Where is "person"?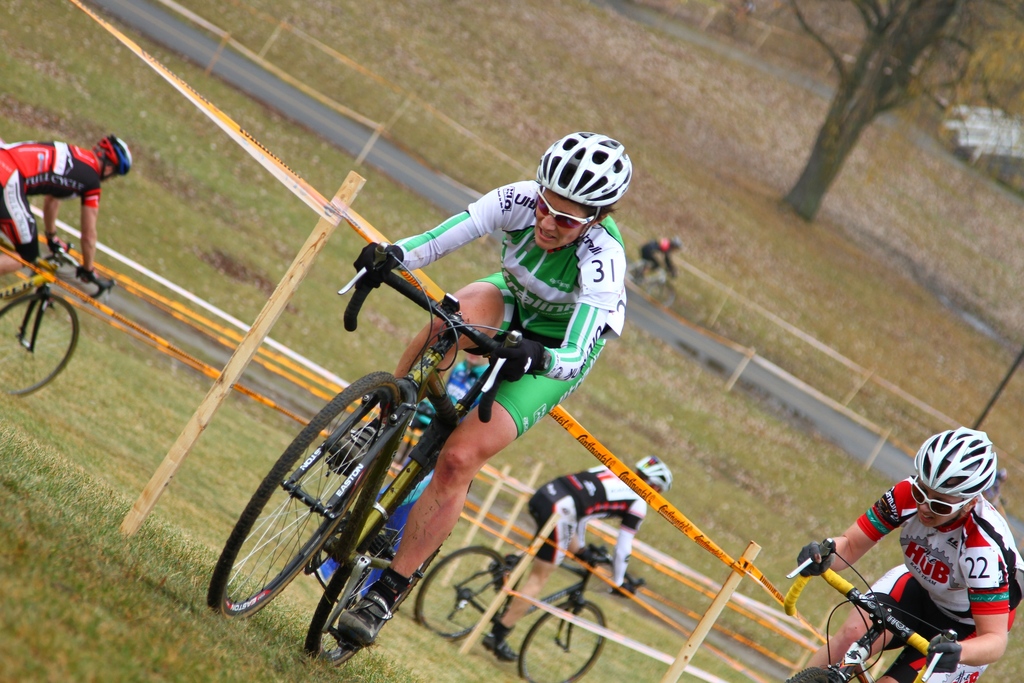
left=348, top=124, right=625, bottom=652.
